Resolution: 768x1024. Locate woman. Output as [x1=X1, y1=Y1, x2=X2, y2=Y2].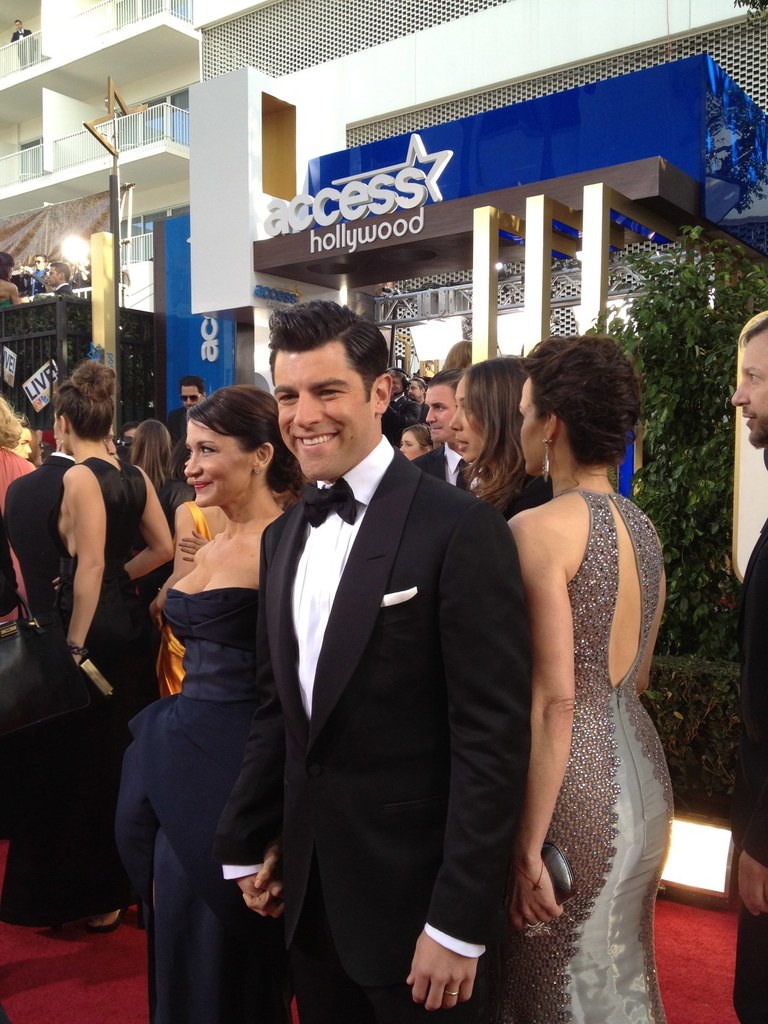
[x1=390, y1=417, x2=450, y2=457].
